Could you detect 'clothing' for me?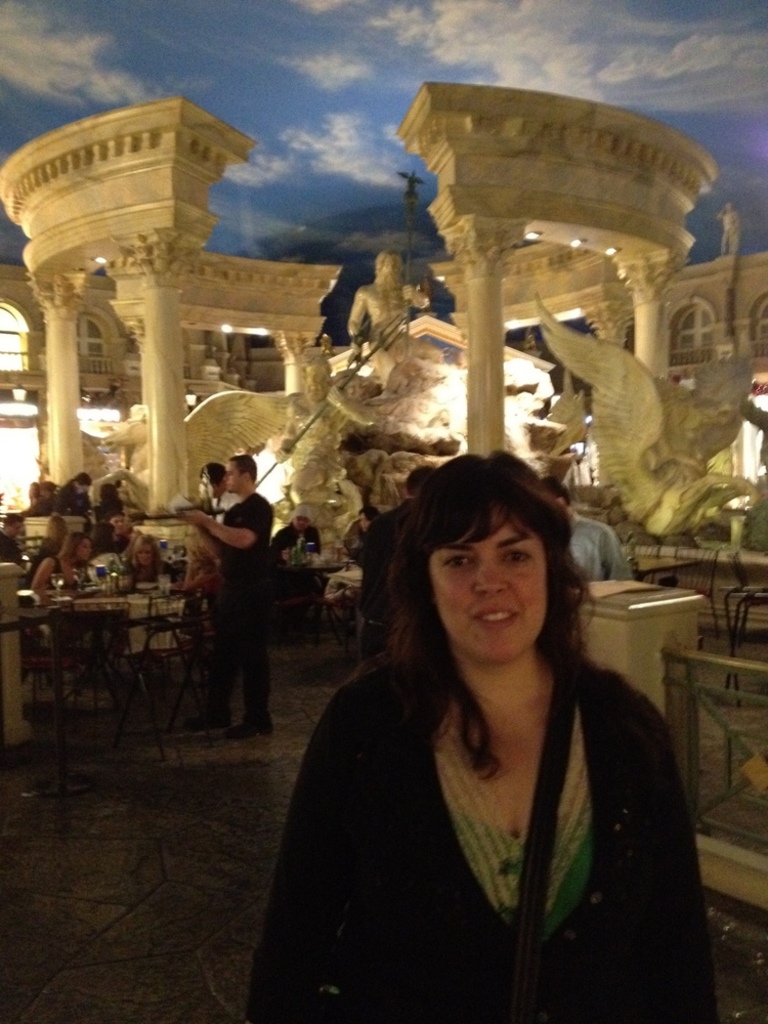
Detection result: crop(255, 584, 721, 1015).
